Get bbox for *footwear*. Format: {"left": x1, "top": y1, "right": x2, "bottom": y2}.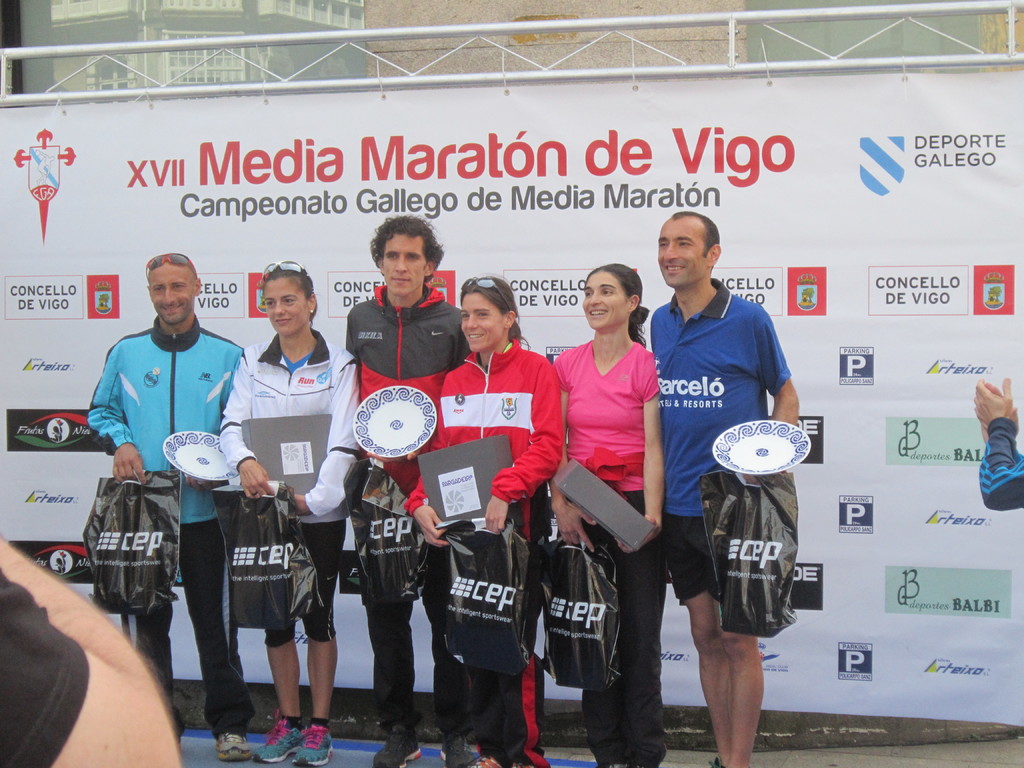
{"left": 518, "top": 762, "right": 532, "bottom": 767}.
